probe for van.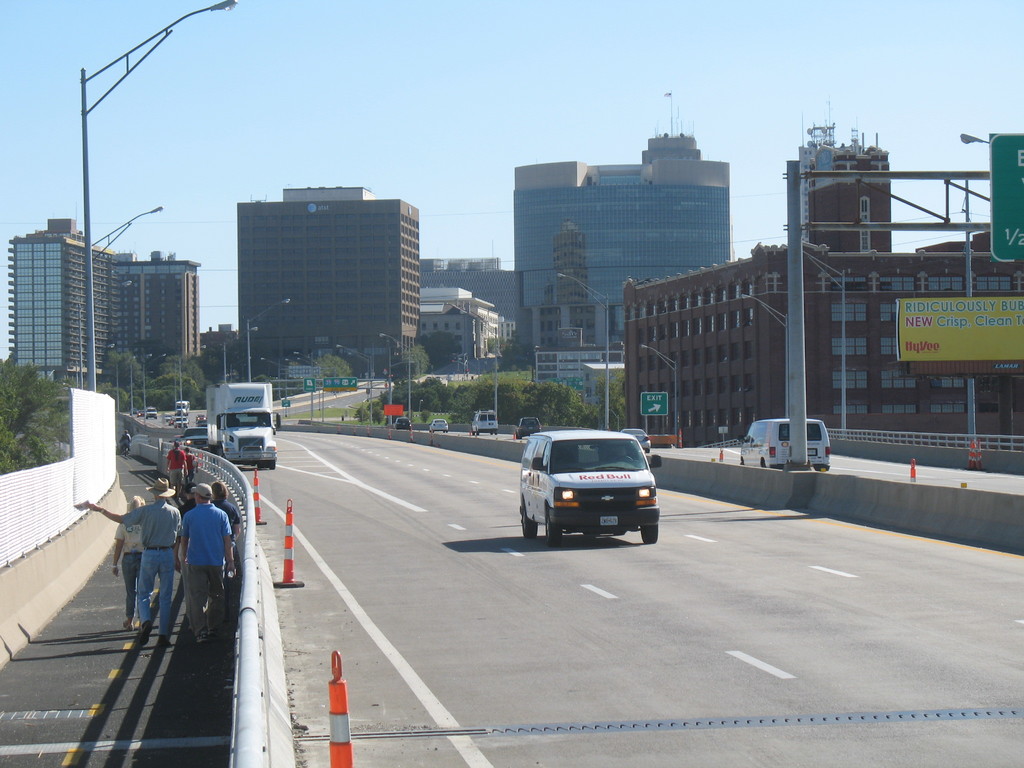
Probe result: left=469, top=408, right=499, bottom=438.
